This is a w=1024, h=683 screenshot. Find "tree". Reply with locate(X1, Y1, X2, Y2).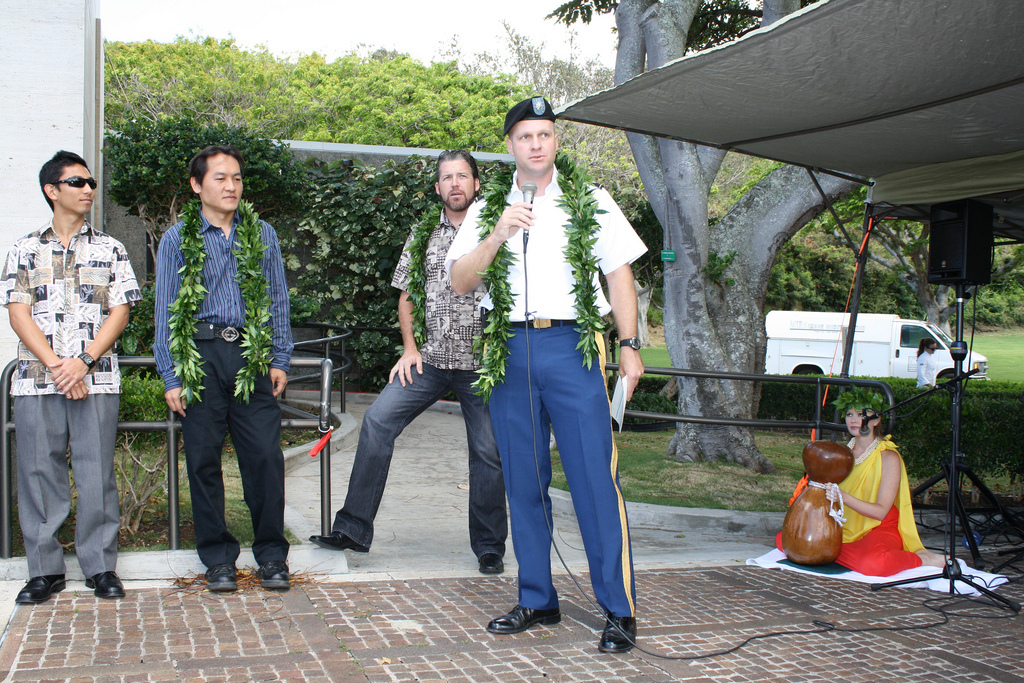
locate(499, 0, 901, 467).
